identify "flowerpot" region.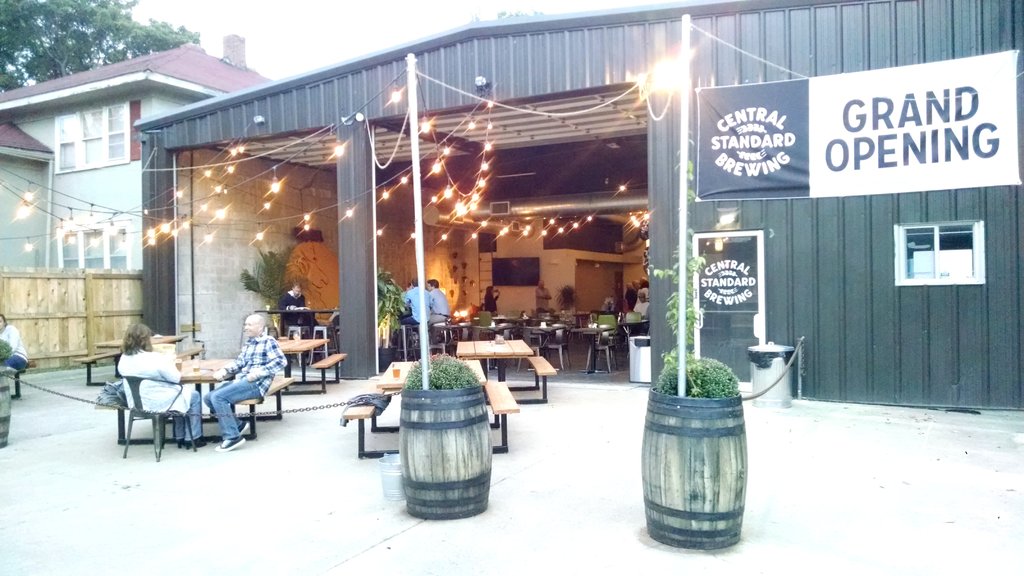
Region: 380 346 399 366.
